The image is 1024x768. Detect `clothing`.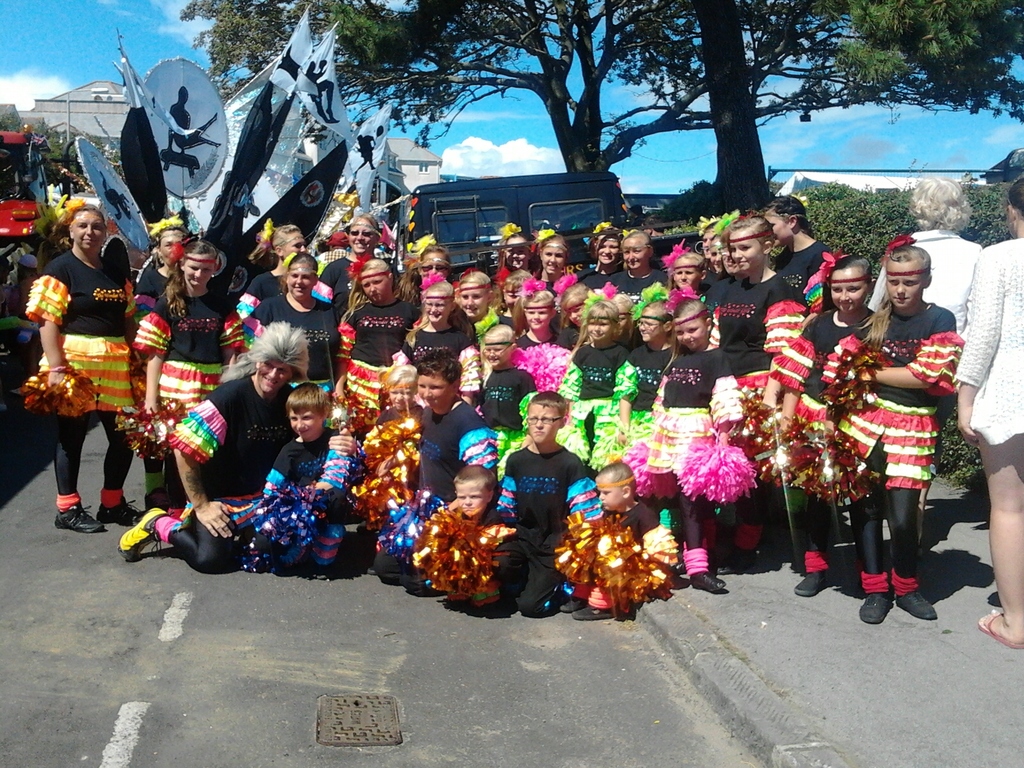
Detection: bbox=(496, 444, 605, 616).
